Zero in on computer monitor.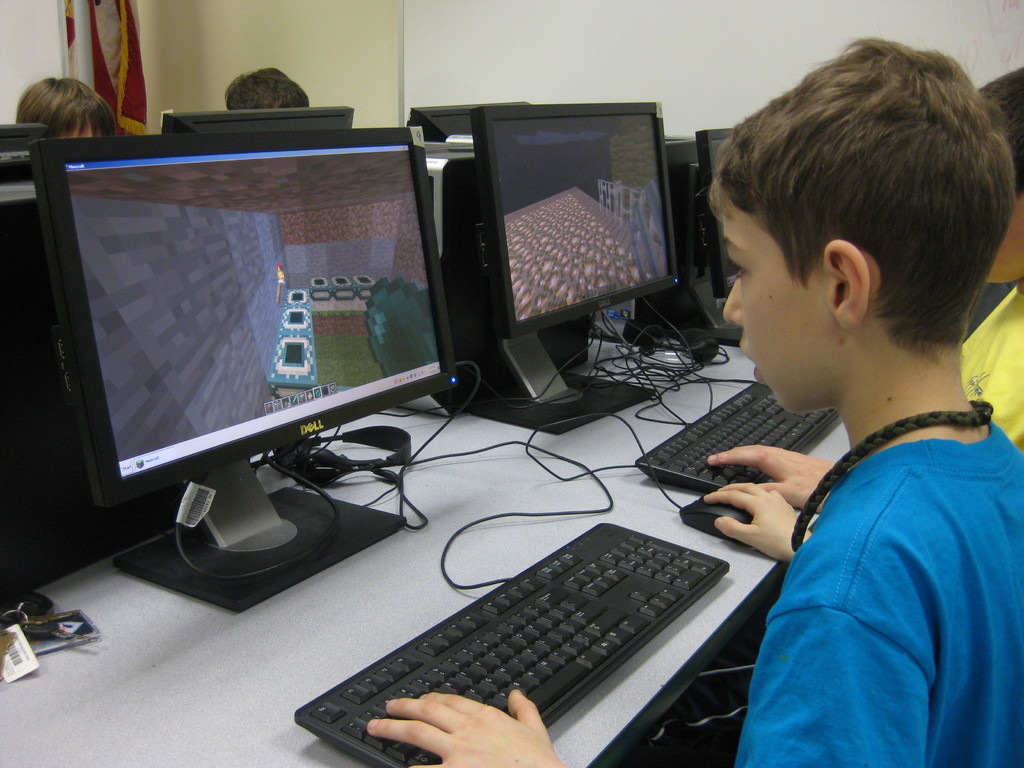
Zeroed in: bbox=(159, 105, 355, 130).
